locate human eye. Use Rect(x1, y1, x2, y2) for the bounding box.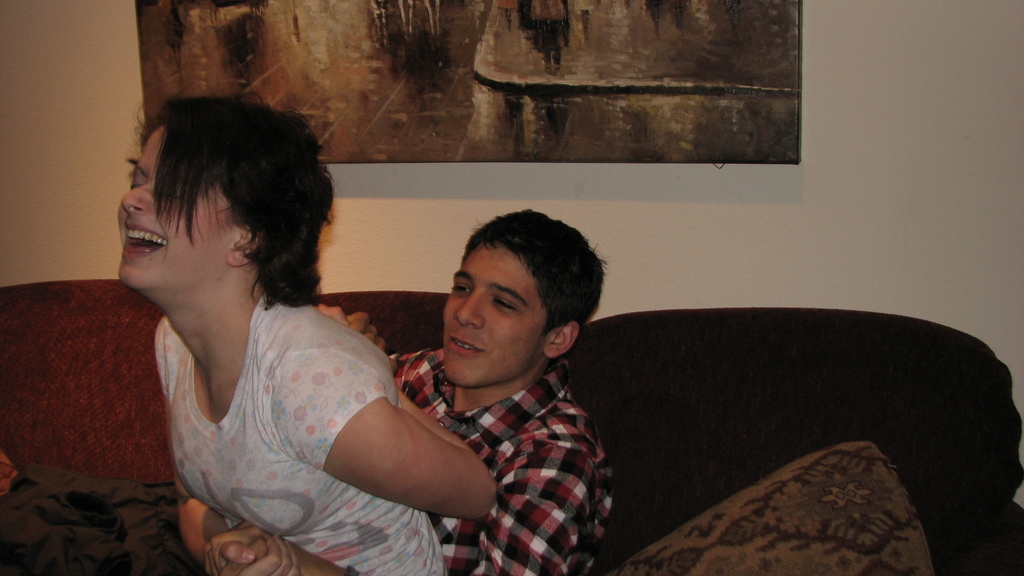
Rect(132, 173, 148, 188).
